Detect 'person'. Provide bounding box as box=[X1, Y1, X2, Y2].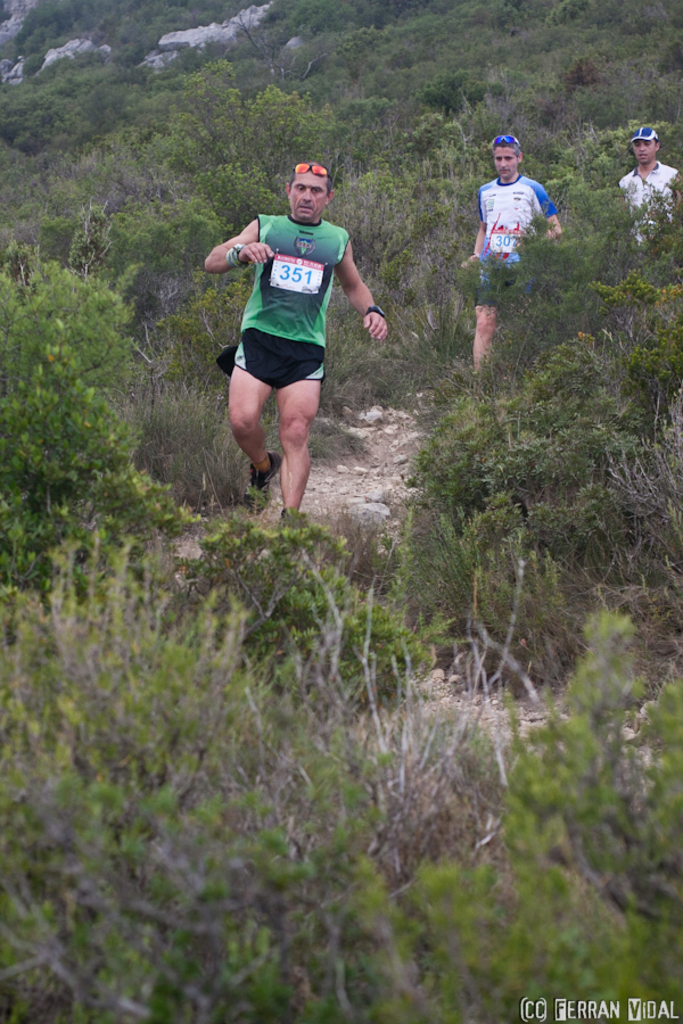
box=[207, 155, 373, 520].
